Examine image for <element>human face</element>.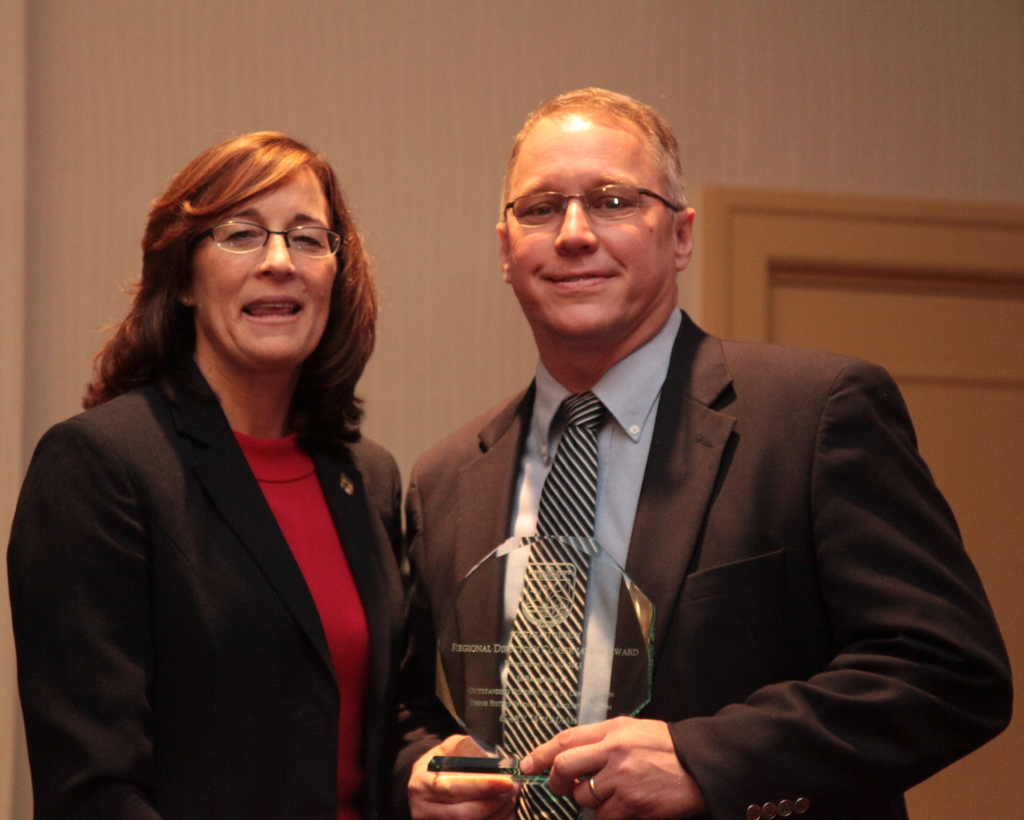
Examination result: 508, 110, 677, 337.
